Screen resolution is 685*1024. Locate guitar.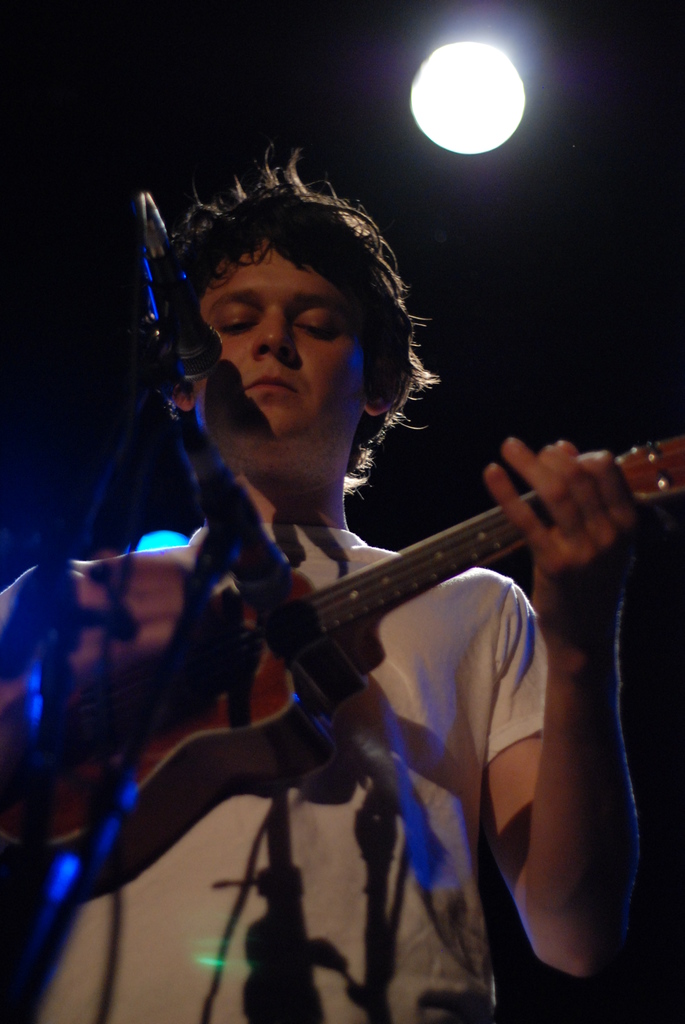
bbox=(0, 428, 684, 903).
